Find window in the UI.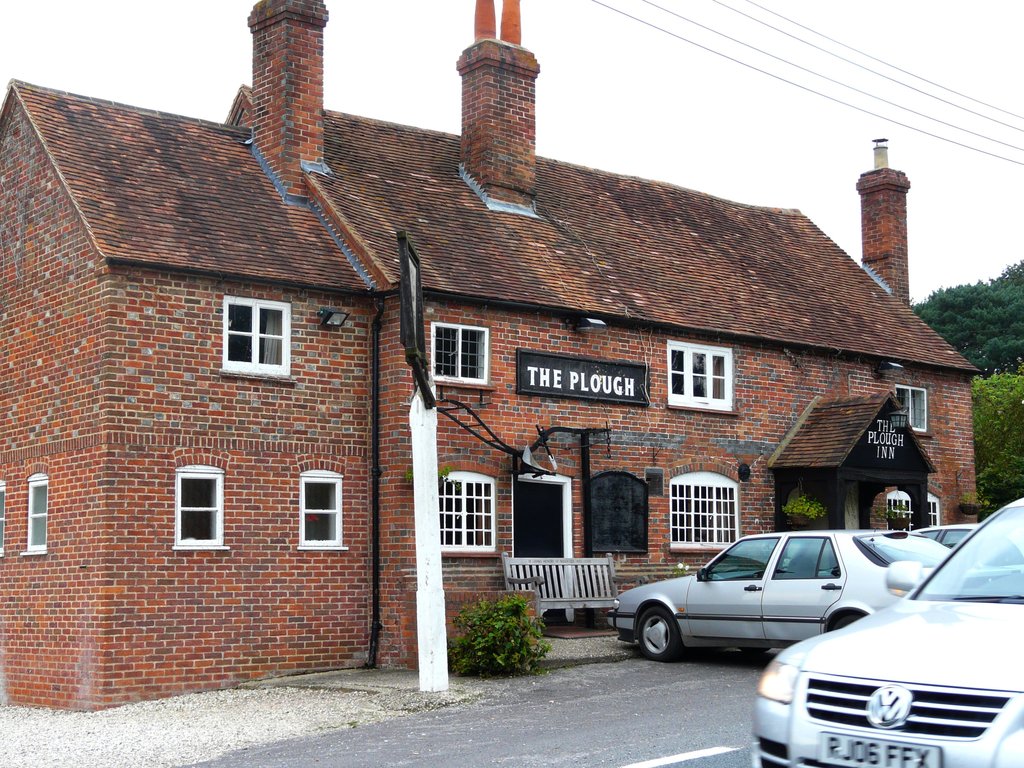
UI element at box(19, 472, 47, 556).
